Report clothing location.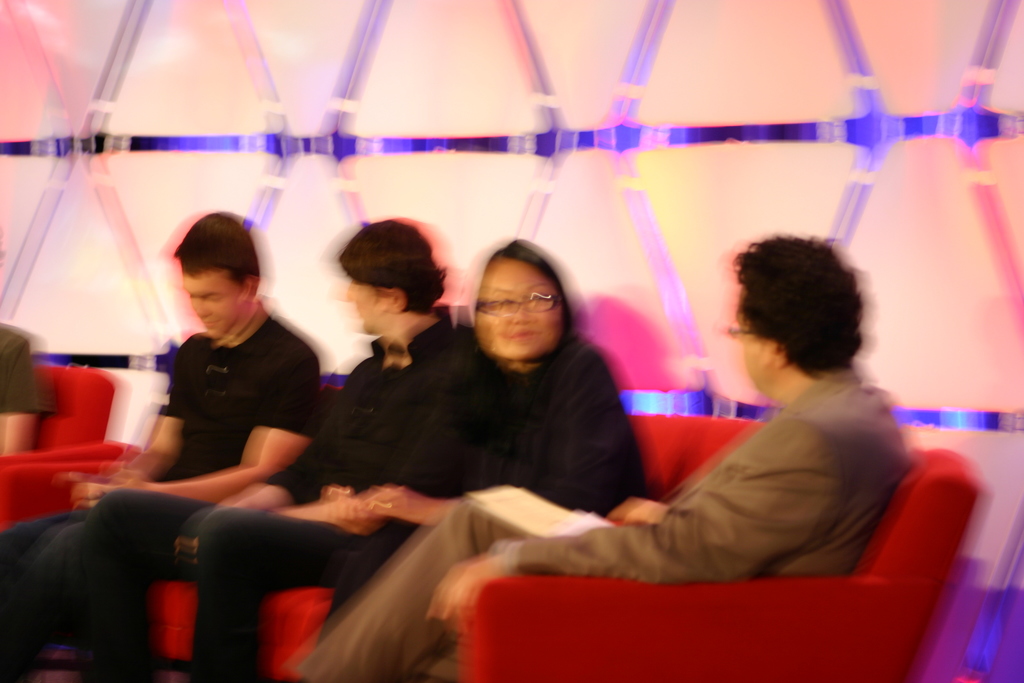
Report: rect(74, 302, 492, 682).
